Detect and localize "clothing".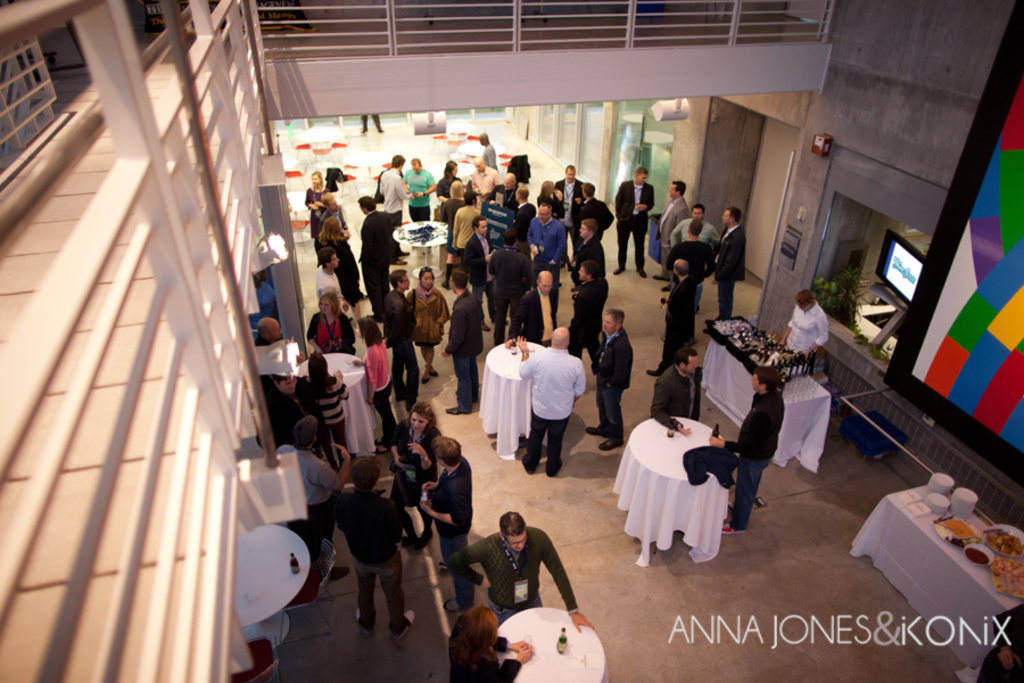
Localized at [x1=294, y1=379, x2=354, y2=453].
